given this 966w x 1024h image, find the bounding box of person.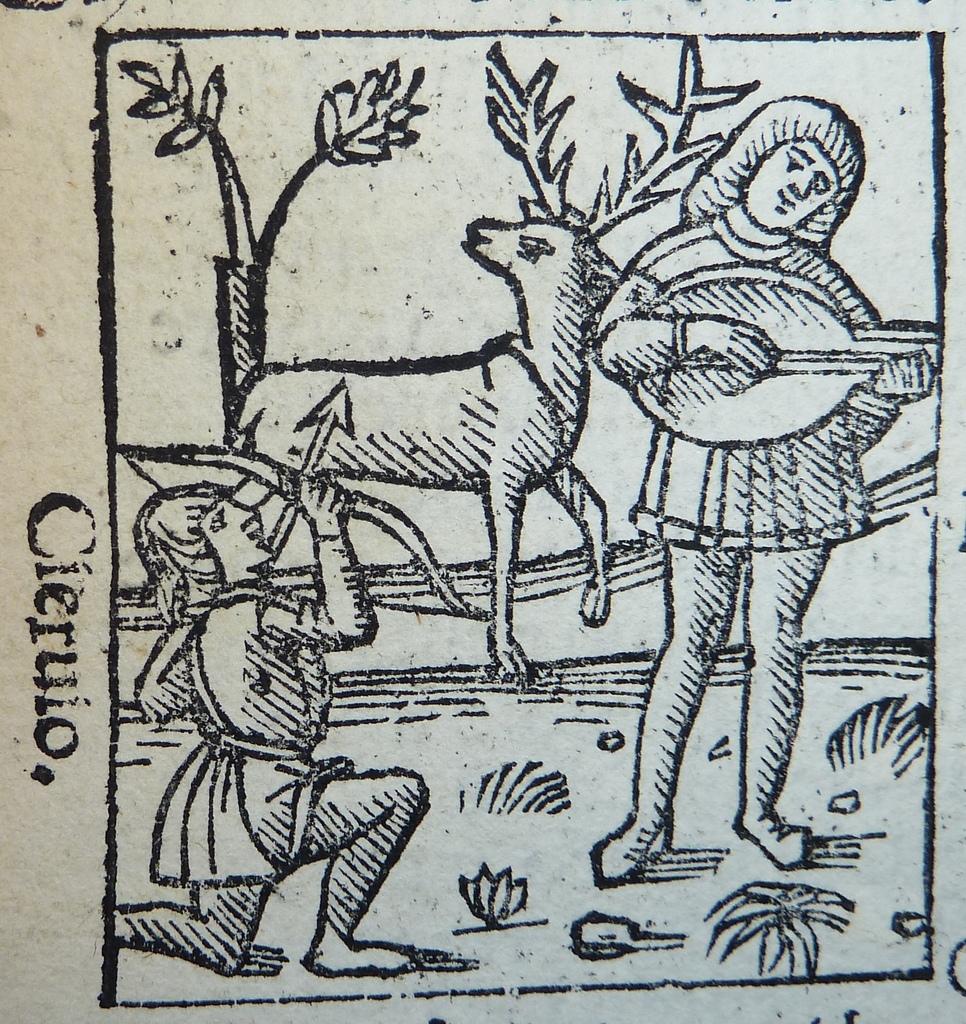
Rect(591, 97, 935, 892).
